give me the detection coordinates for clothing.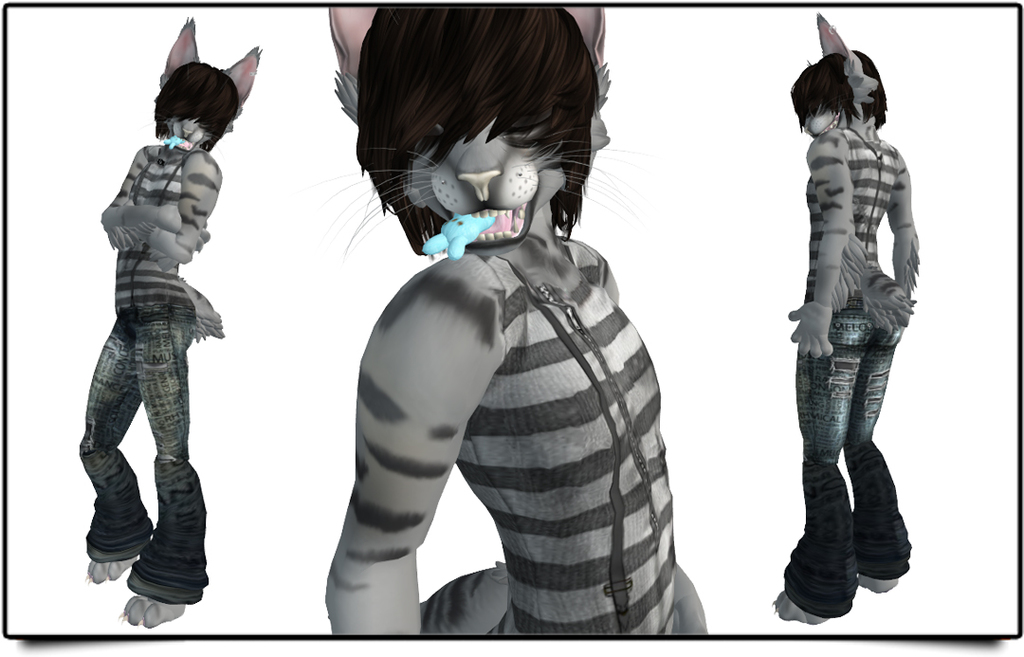
select_region(780, 130, 913, 620).
